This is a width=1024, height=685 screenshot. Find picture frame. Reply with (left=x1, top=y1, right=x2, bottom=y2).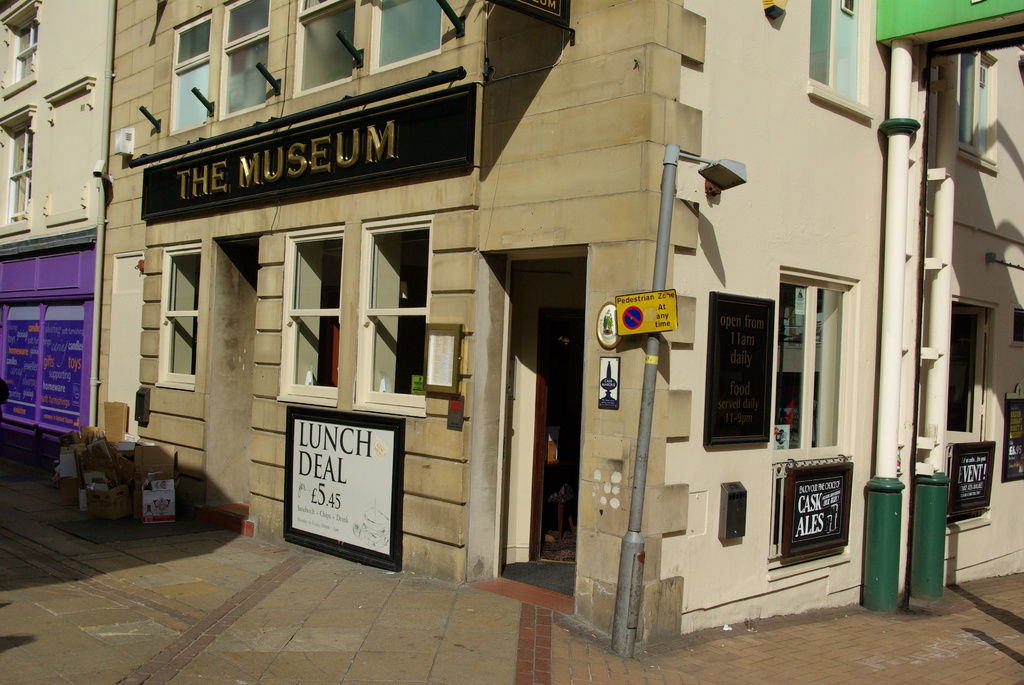
(left=783, top=450, right=862, bottom=583).
